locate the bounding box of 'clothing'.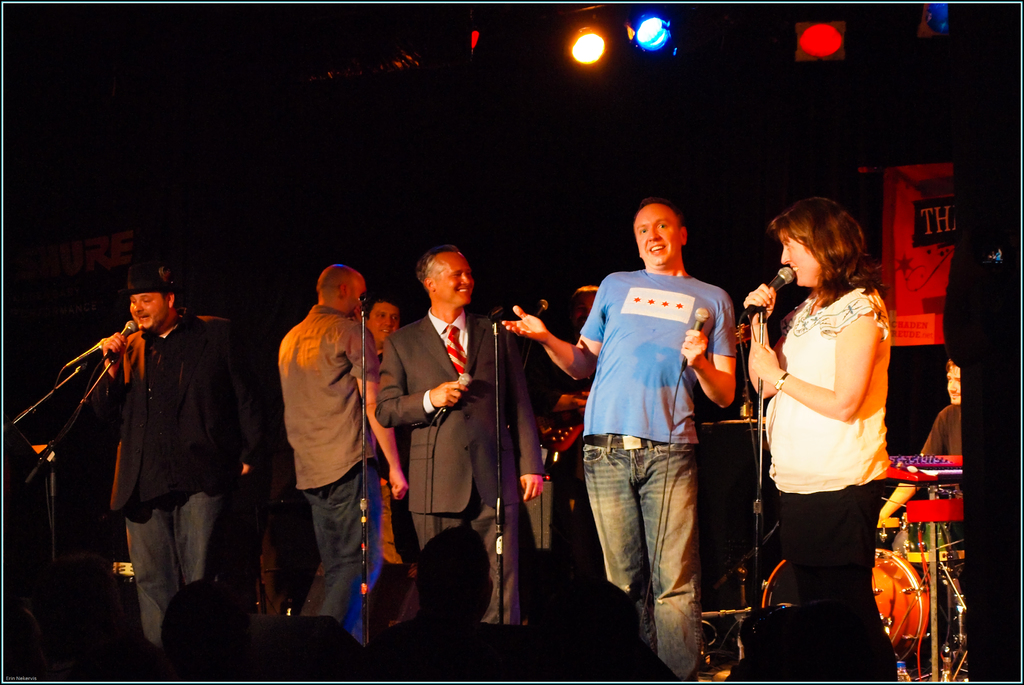
Bounding box: detection(573, 213, 732, 646).
